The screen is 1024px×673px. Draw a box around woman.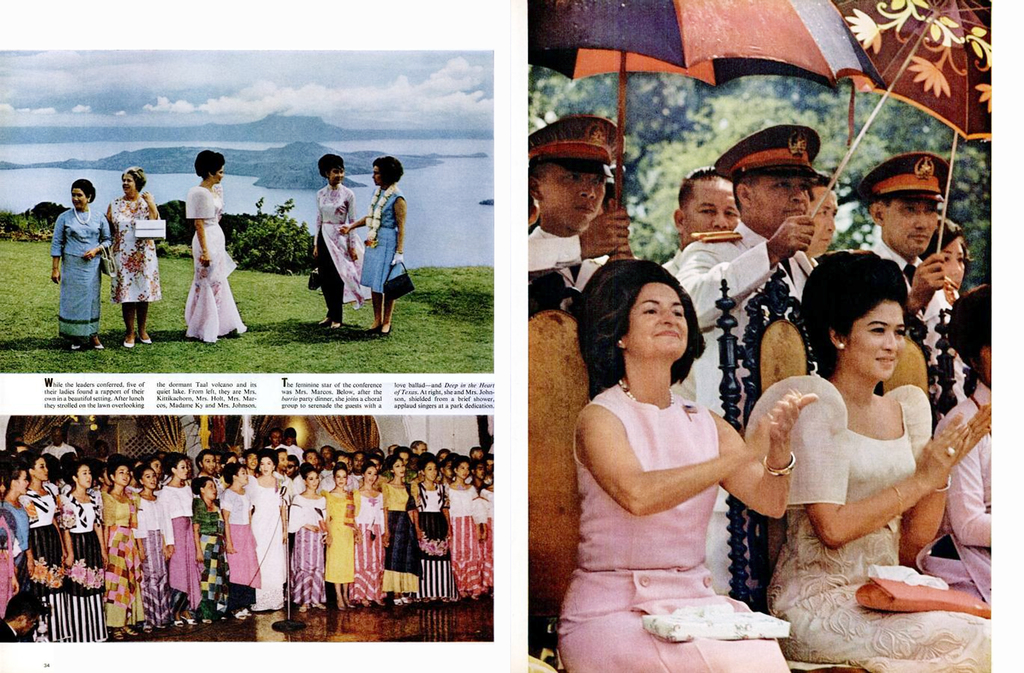
x1=323 y1=462 x2=356 y2=613.
